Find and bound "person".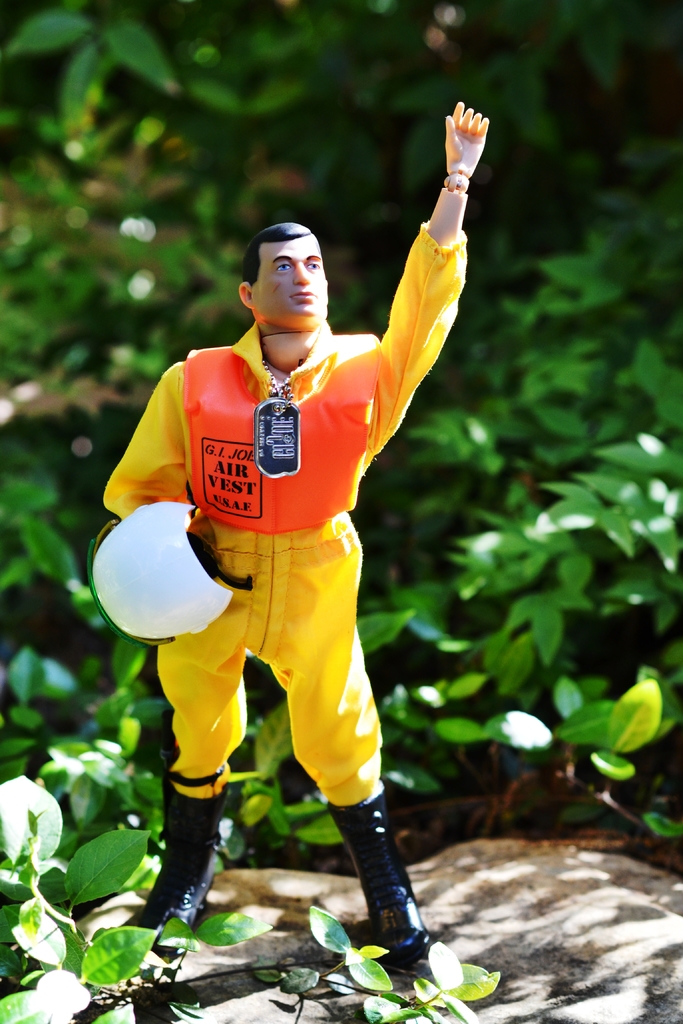
Bound: 99, 154, 477, 958.
